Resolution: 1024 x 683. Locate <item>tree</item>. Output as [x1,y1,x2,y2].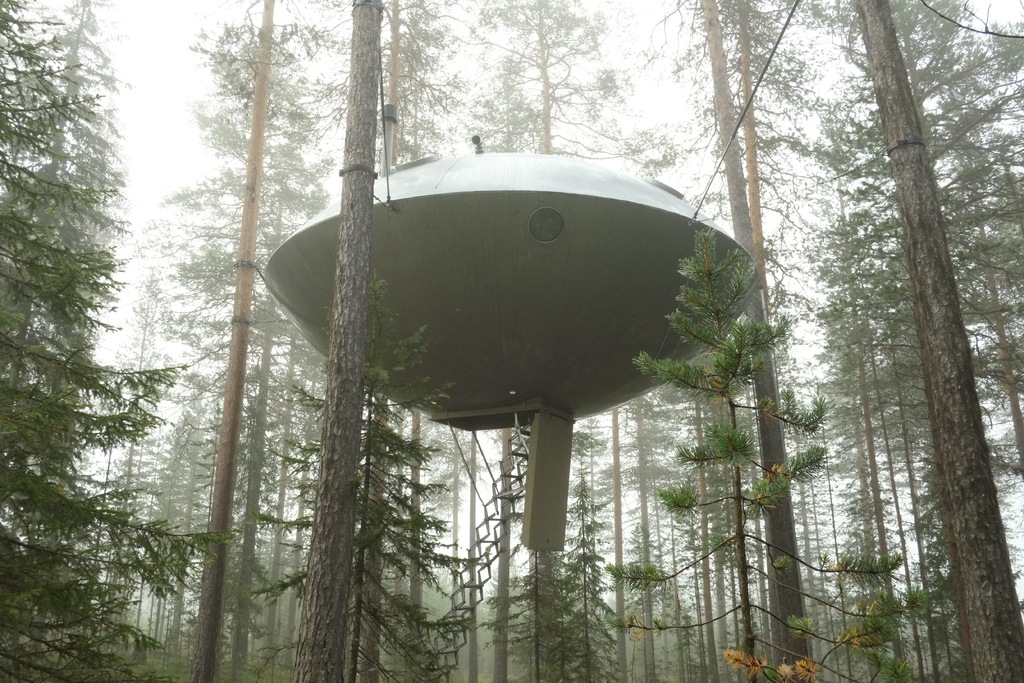
[0,0,241,680].
